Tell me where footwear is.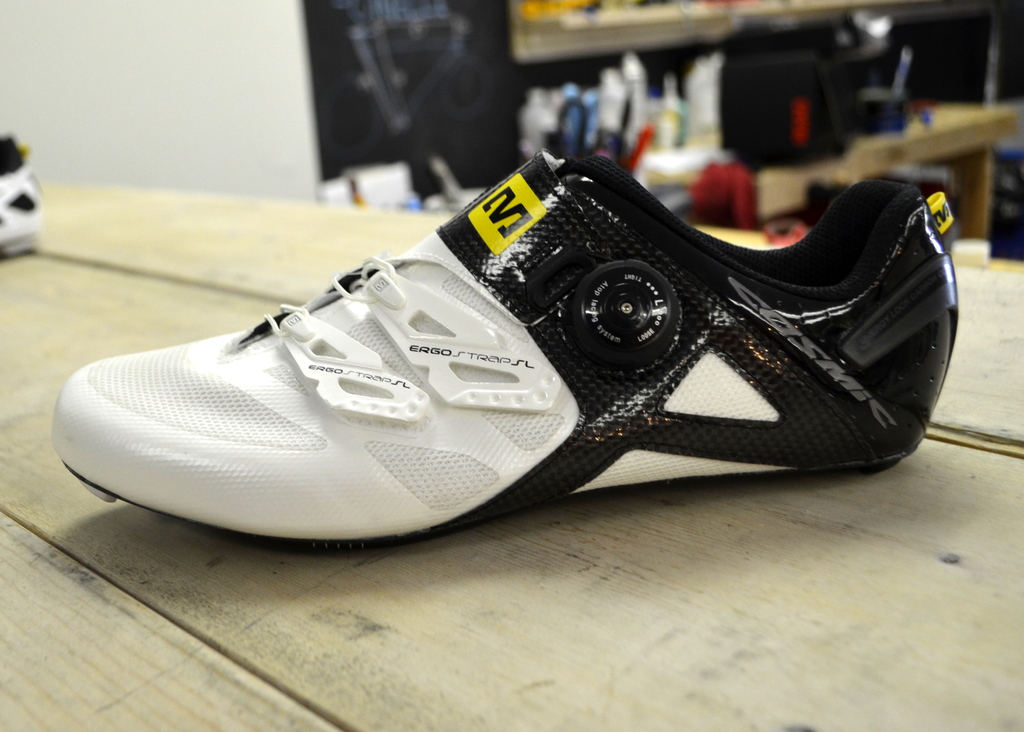
footwear is at box=[0, 131, 47, 258].
